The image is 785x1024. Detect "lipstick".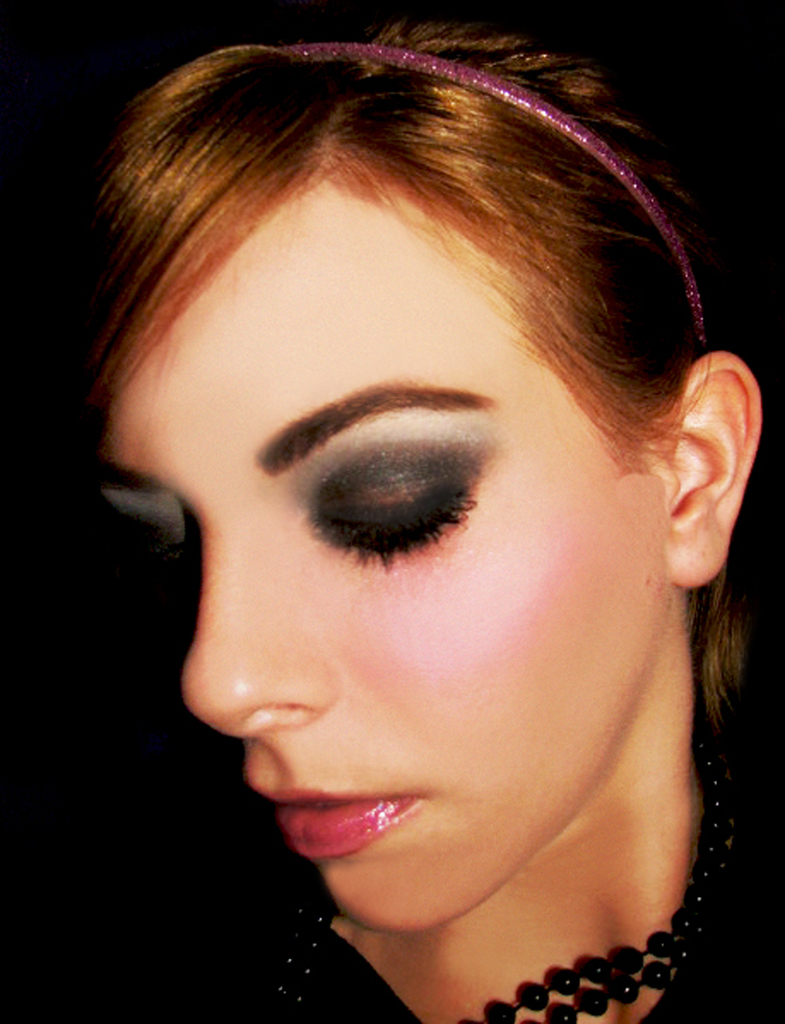
Detection: [left=257, top=793, right=420, bottom=860].
